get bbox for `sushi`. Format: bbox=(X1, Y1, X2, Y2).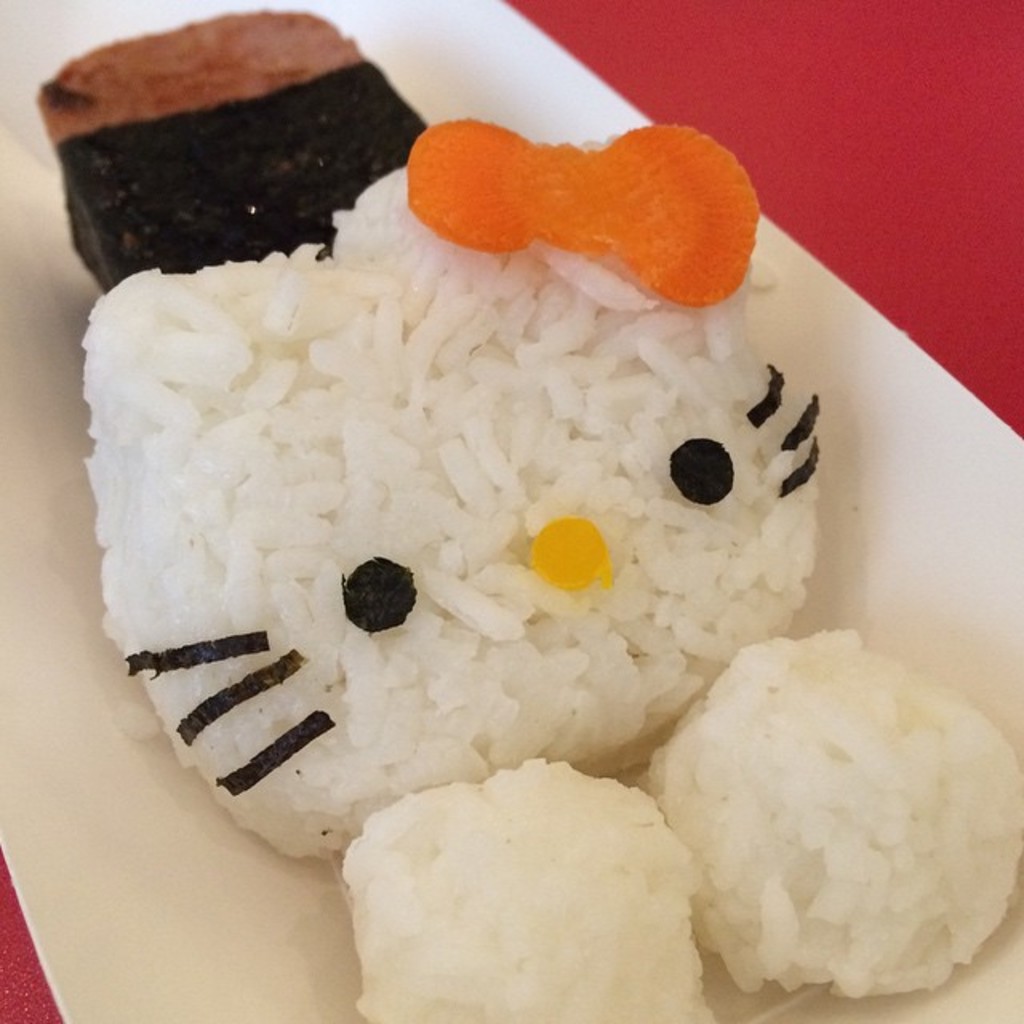
bbox=(75, 120, 834, 448).
